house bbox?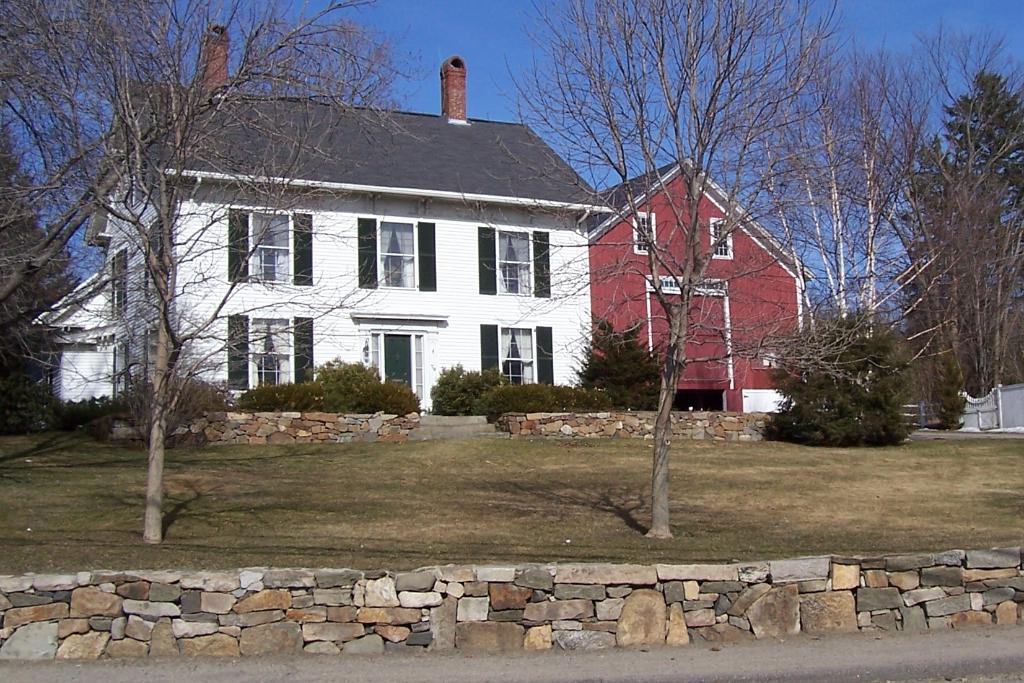
x1=113, y1=84, x2=645, y2=436
